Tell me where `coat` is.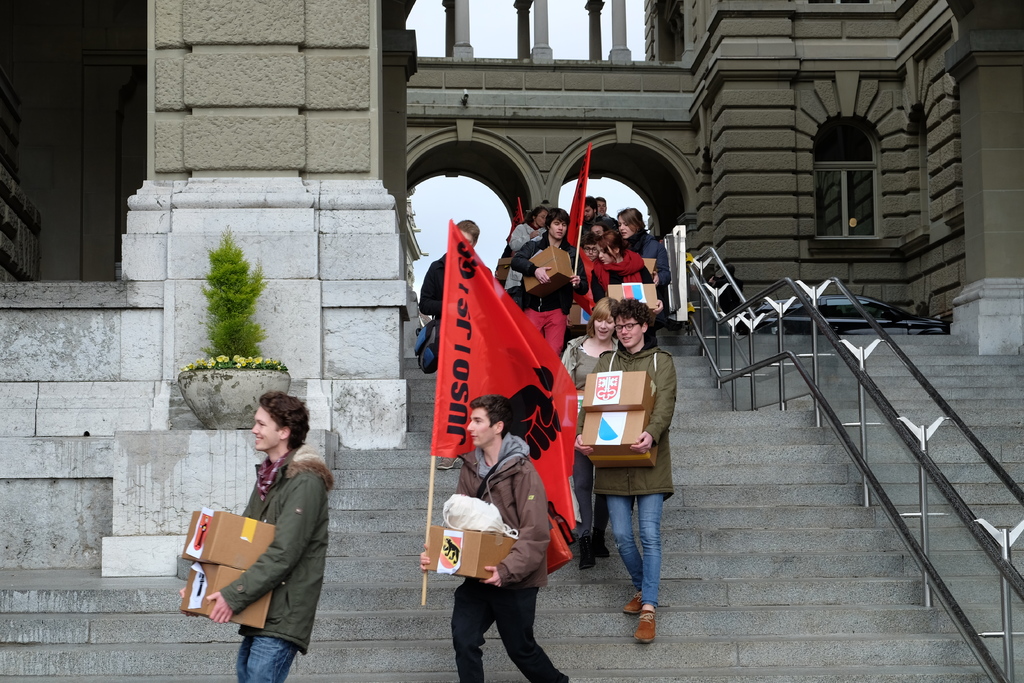
`coat` is at left=188, top=427, right=332, bottom=639.
